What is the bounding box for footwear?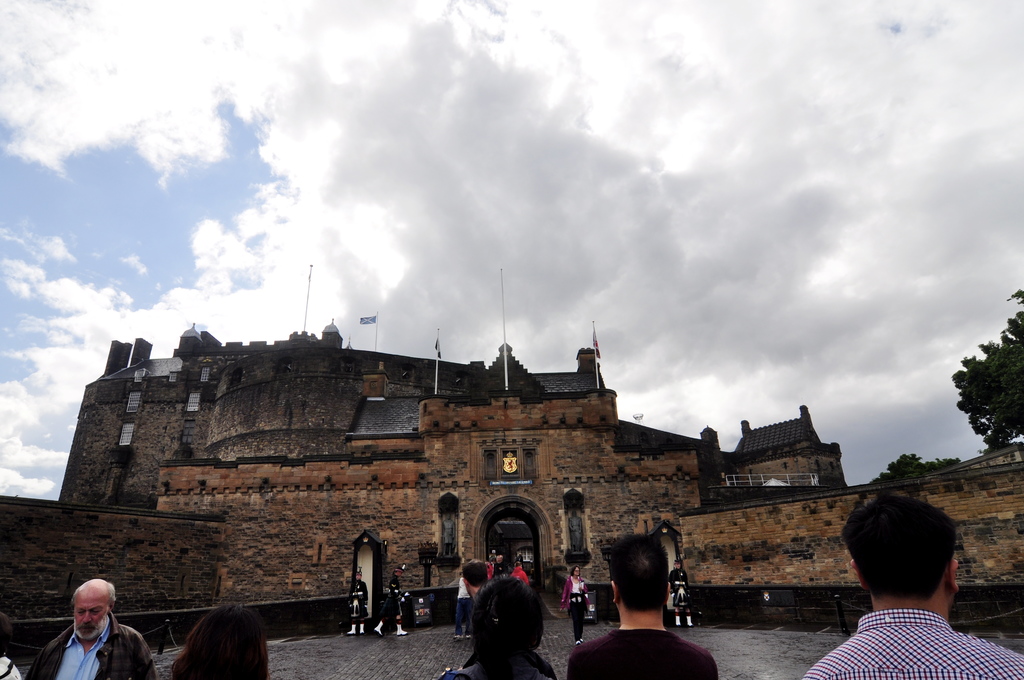
pyautogui.locateOnScreen(675, 622, 678, 625).
